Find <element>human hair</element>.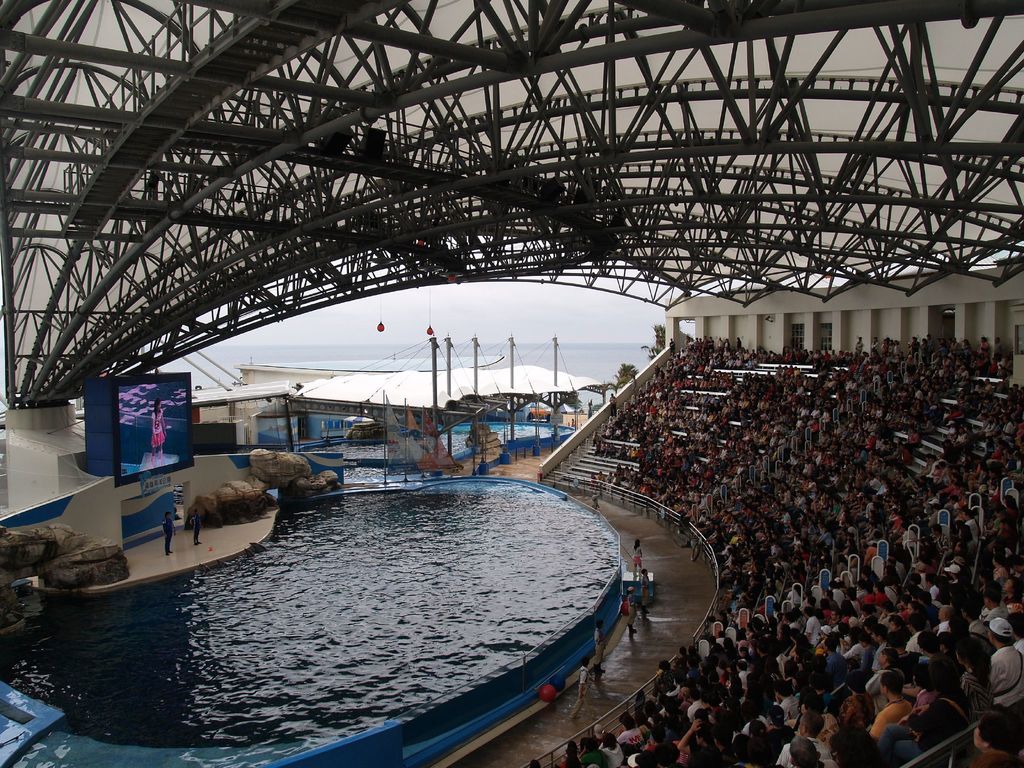
977,699,1023,755.
